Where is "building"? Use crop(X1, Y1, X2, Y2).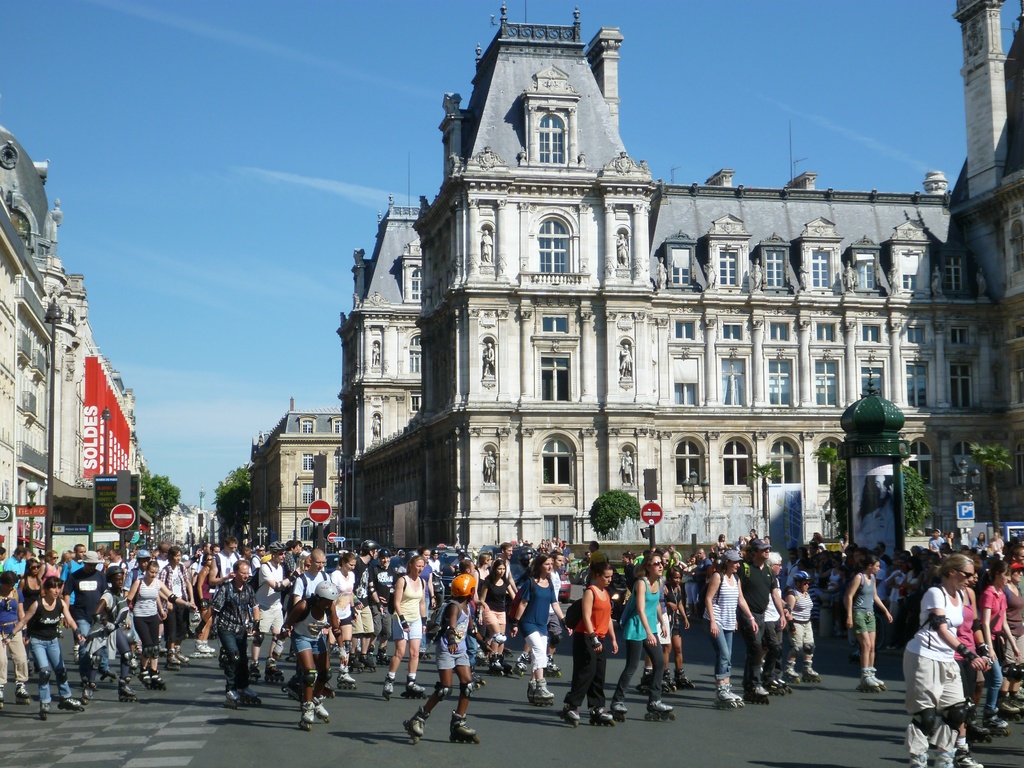
crop(342, 6, 1023, 575).
